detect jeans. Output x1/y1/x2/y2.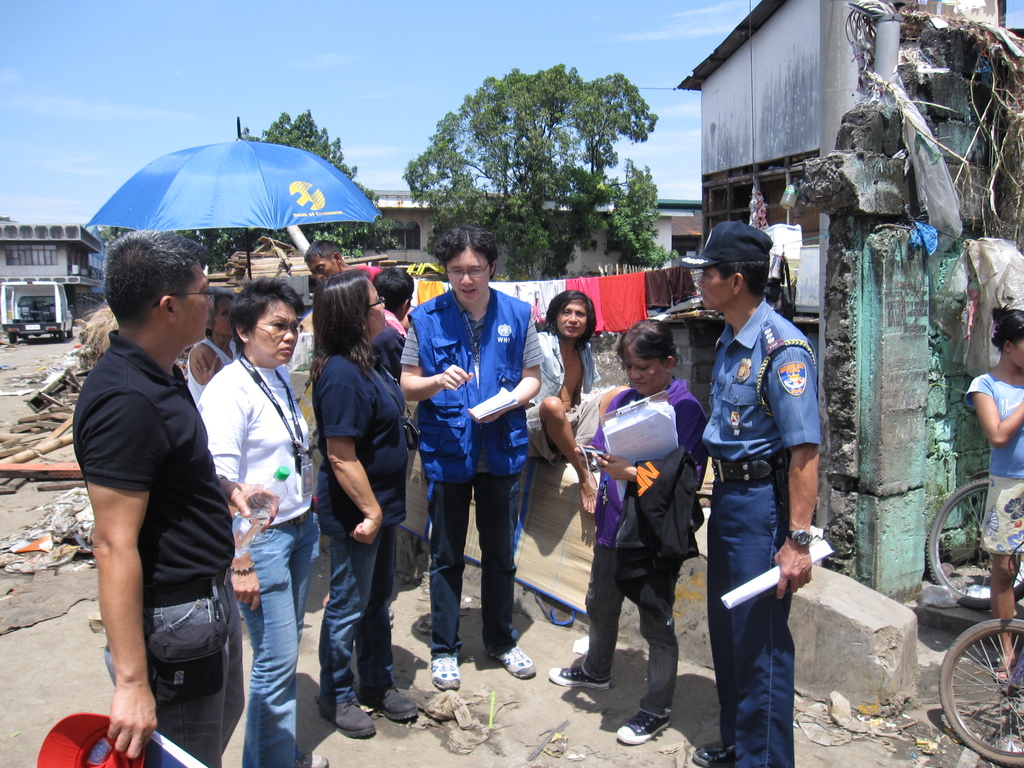
430/477/515/659.
